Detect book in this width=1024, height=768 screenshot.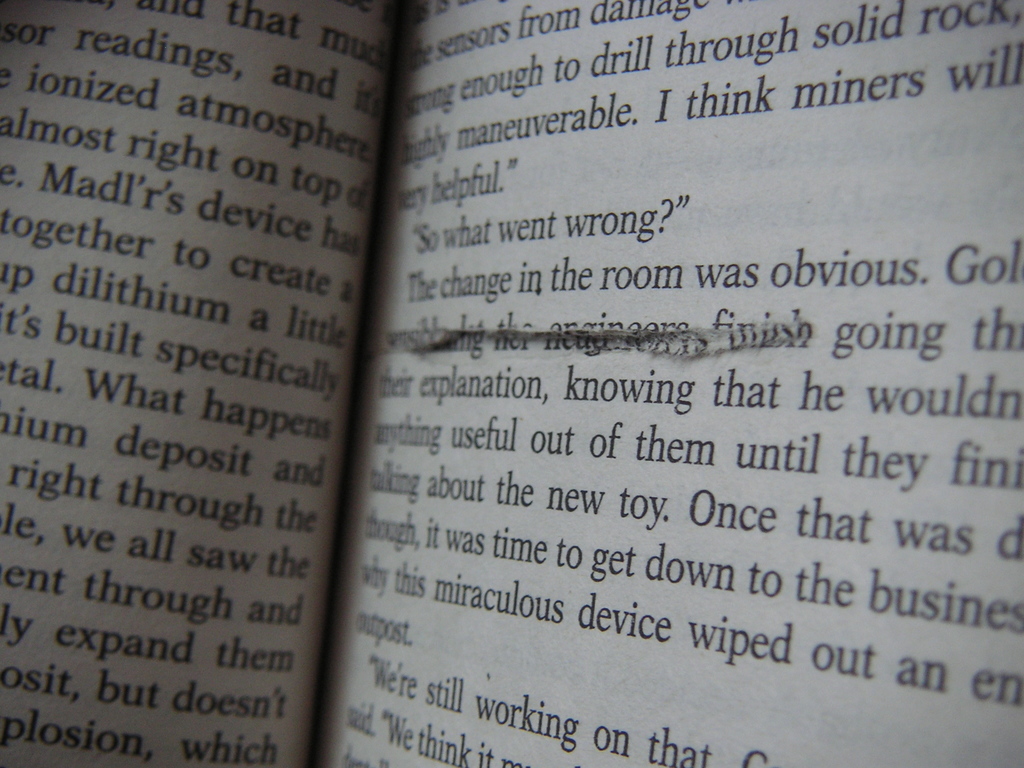
Detection: 21,0,973,762.
